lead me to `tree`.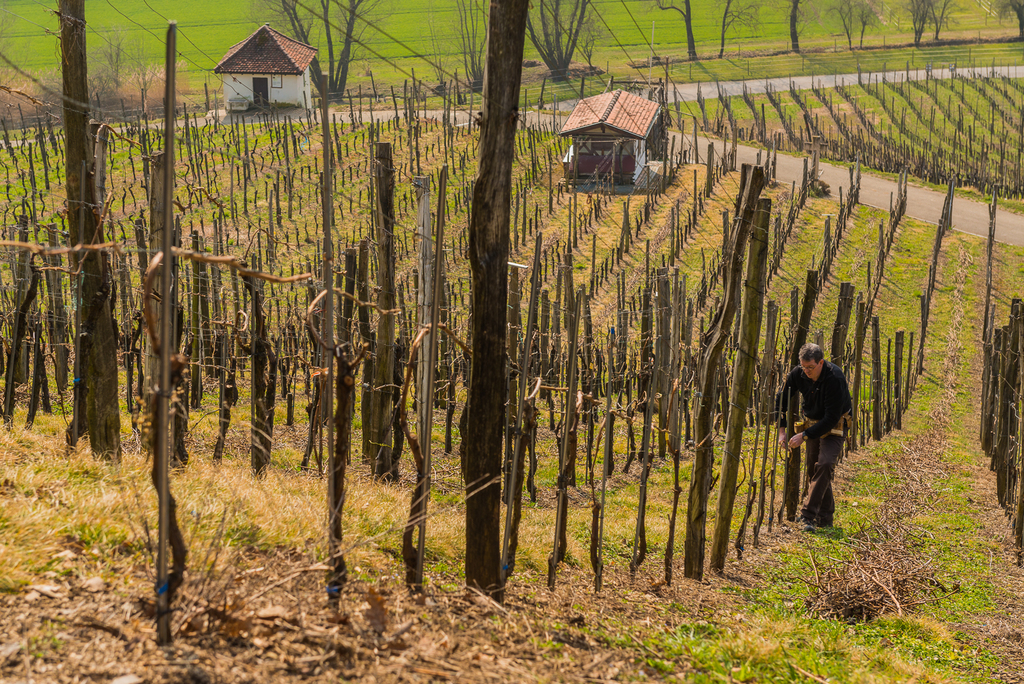
Lead to bbox=(714, 0, 765, 65).
